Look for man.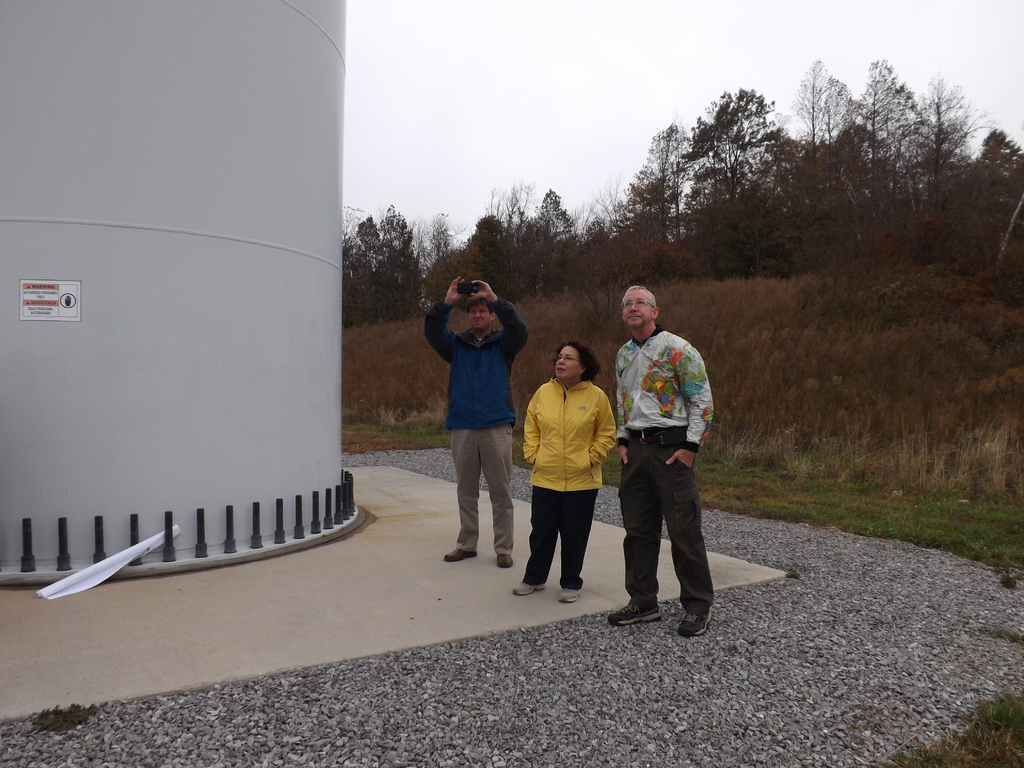
Found: 605:317:721:625.
